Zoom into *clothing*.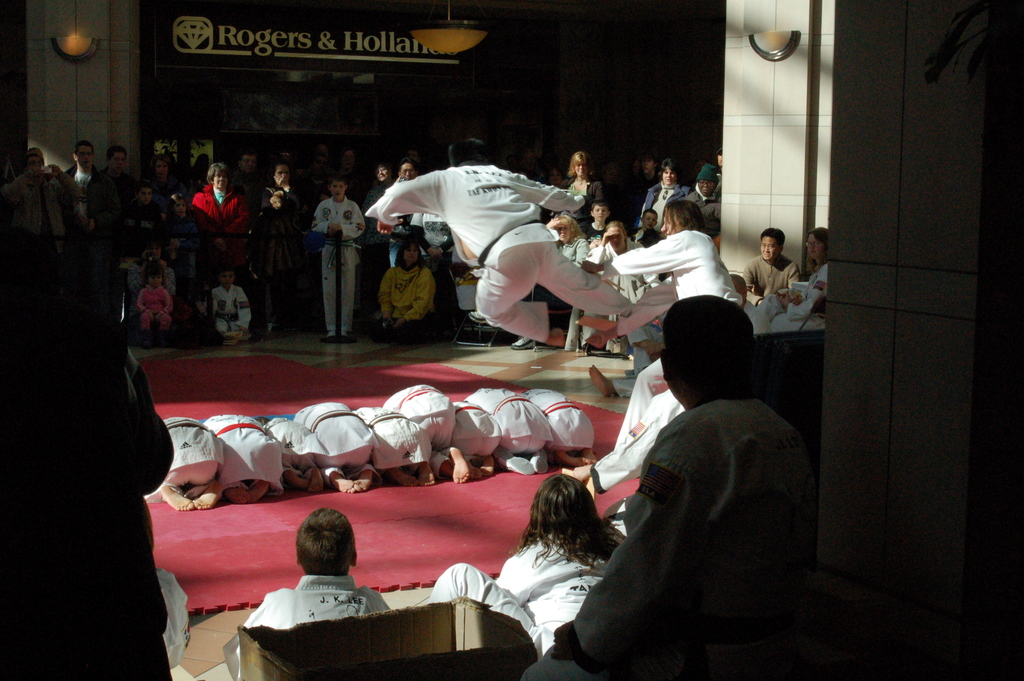
Zoom target: region(221, 577, 394, 680).
